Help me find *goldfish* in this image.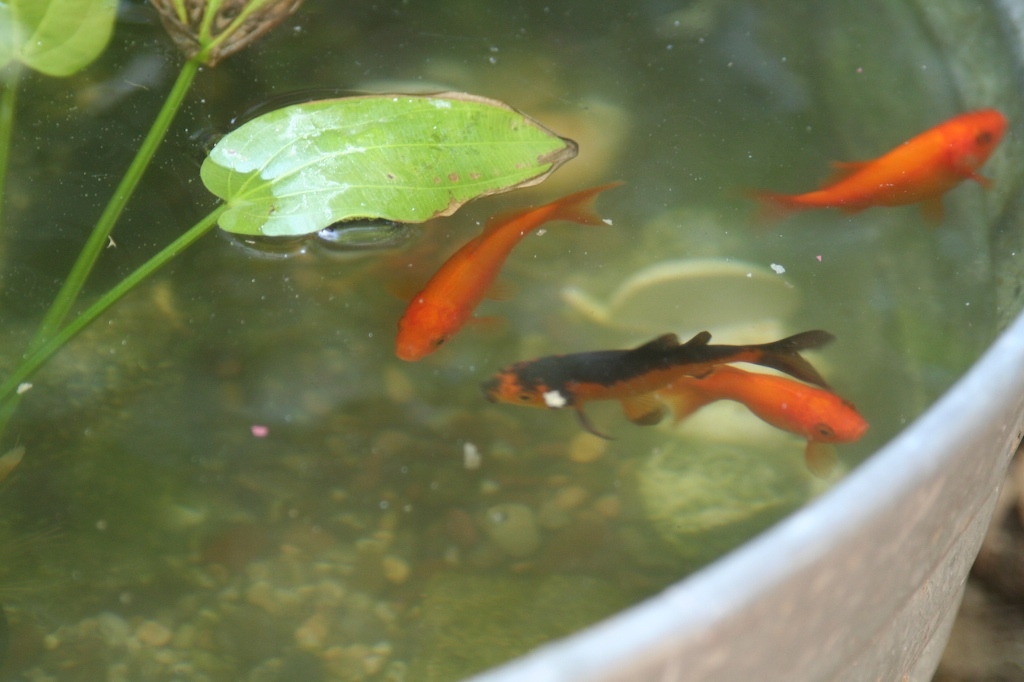
Found it: [left=658, top=364, right=872, bottom=473].
